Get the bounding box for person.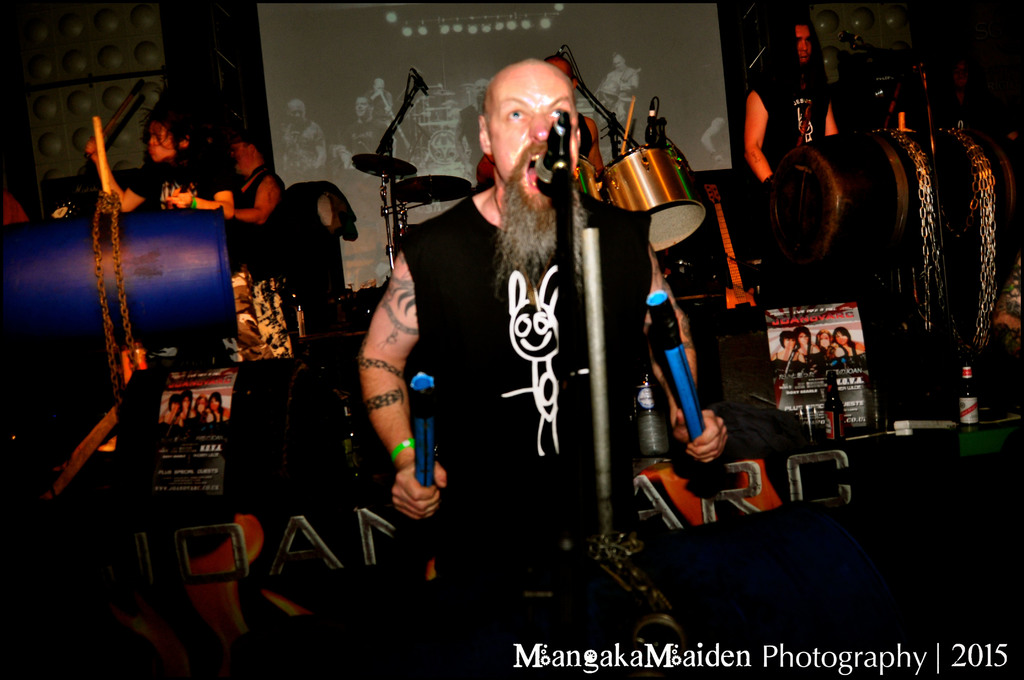
left=83, top=101, right=209, bottom=215.
